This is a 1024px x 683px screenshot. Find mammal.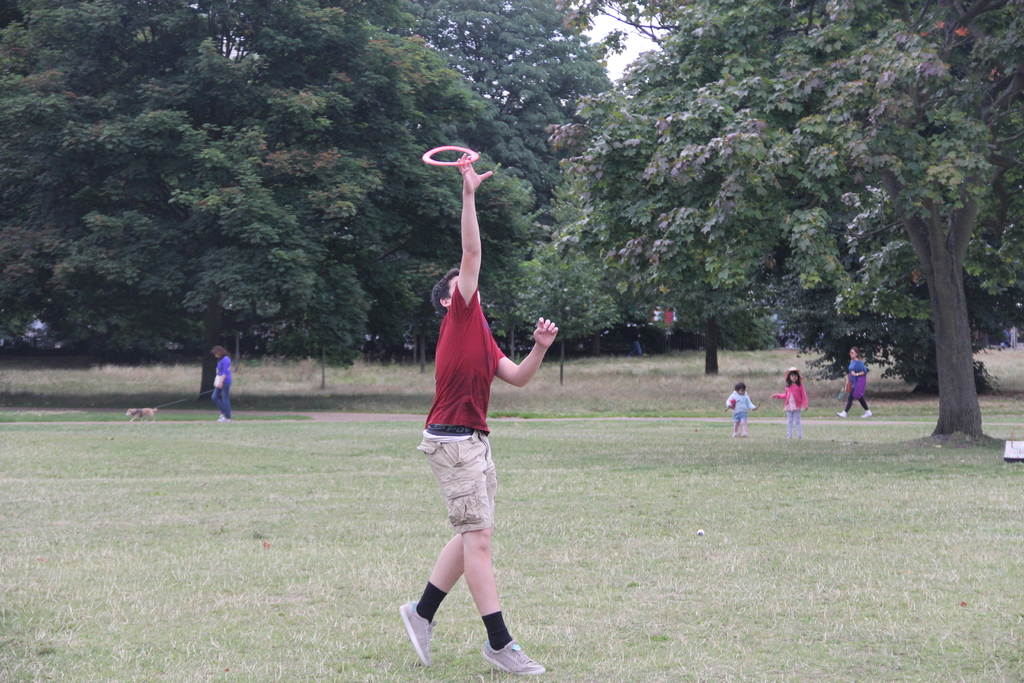
Bounding box: left=835, top=344, right=874, bottom=422.
